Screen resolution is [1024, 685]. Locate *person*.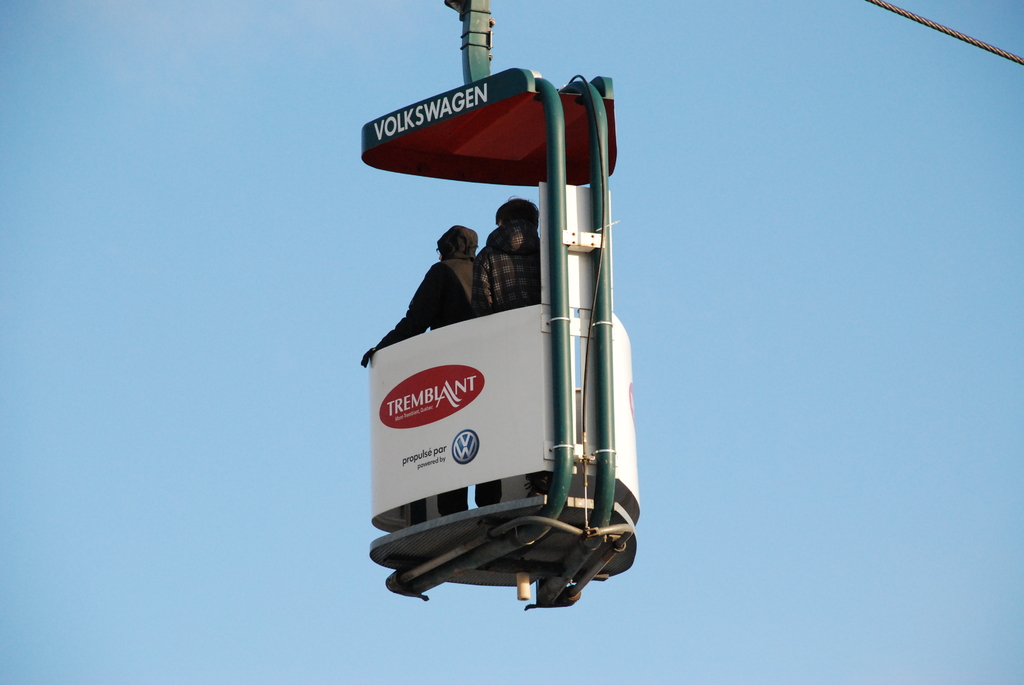
(left=362, top=226, right=478, bottom=368).
